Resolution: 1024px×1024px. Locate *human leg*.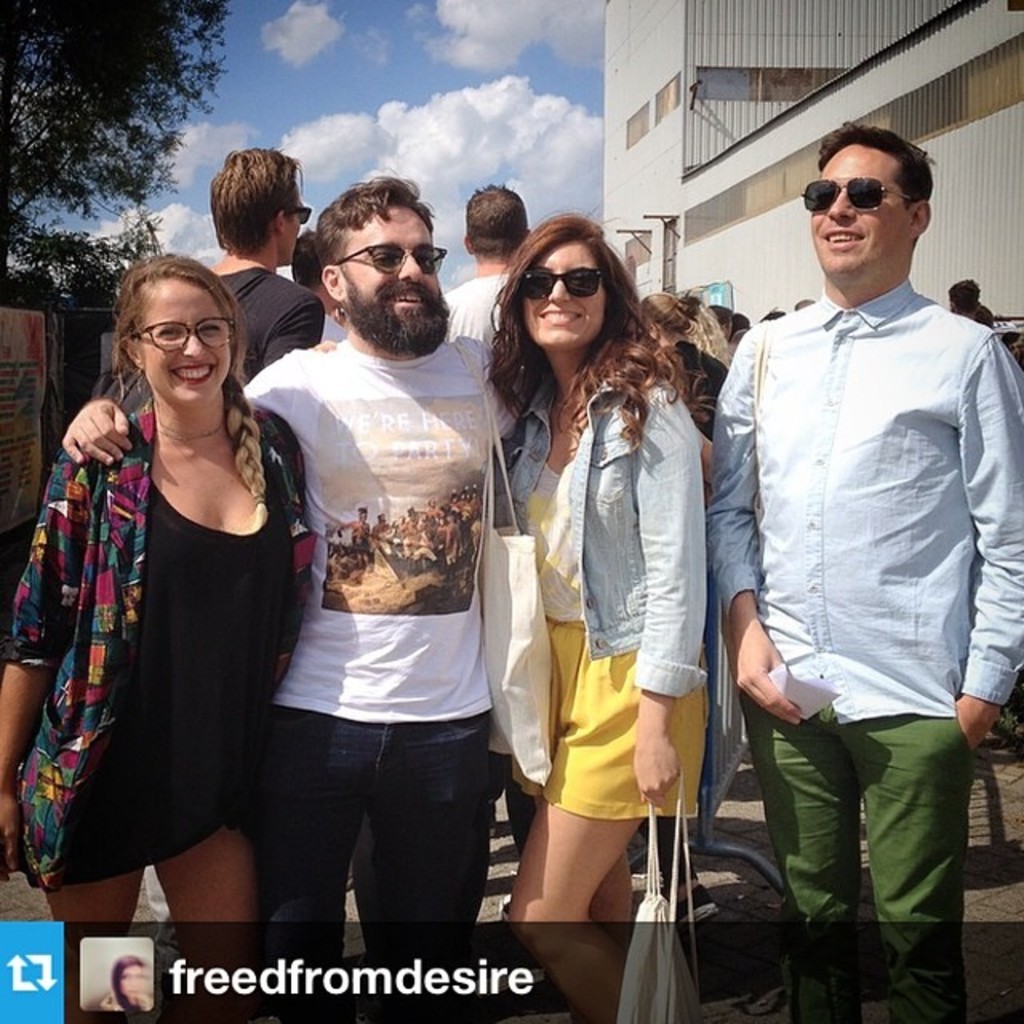
{"left": 738, "top": 691, "right": 856, "bottom": 1022}.
